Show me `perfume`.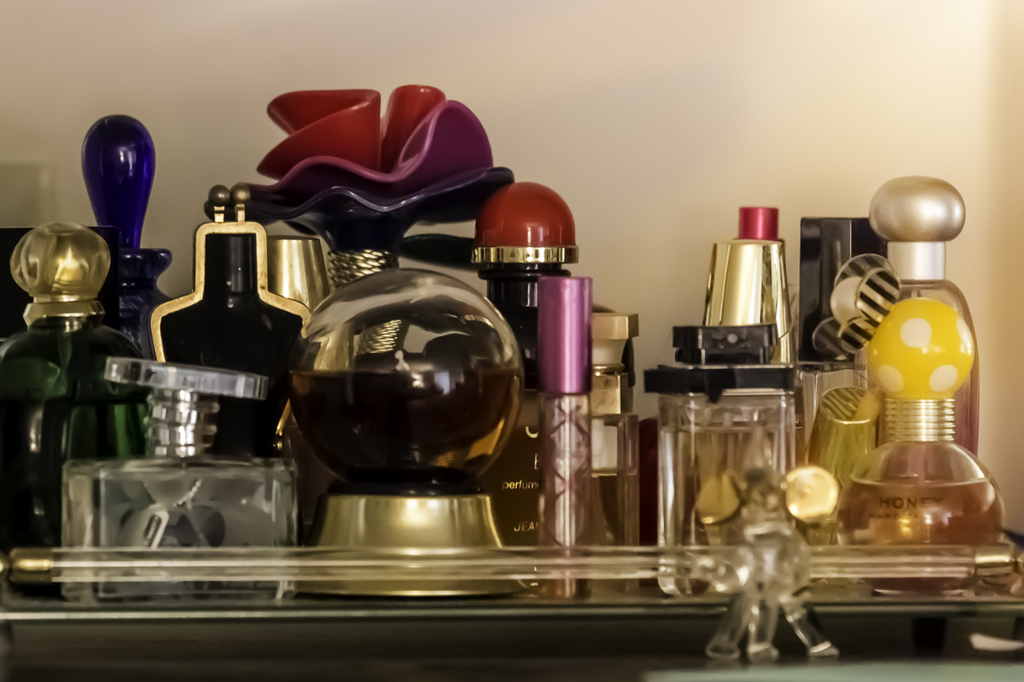
`perfume` is here: bbox=(135, 189, 309, 461).
